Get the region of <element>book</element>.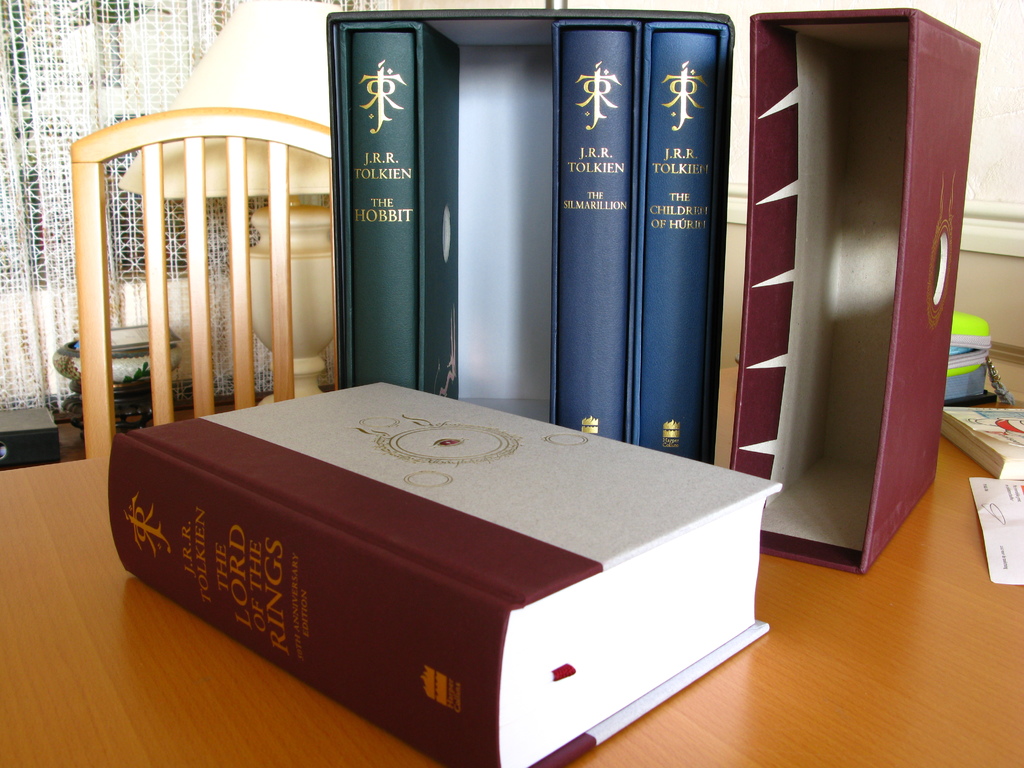
(x1=111, y1=380, x2=771, y2=767).
